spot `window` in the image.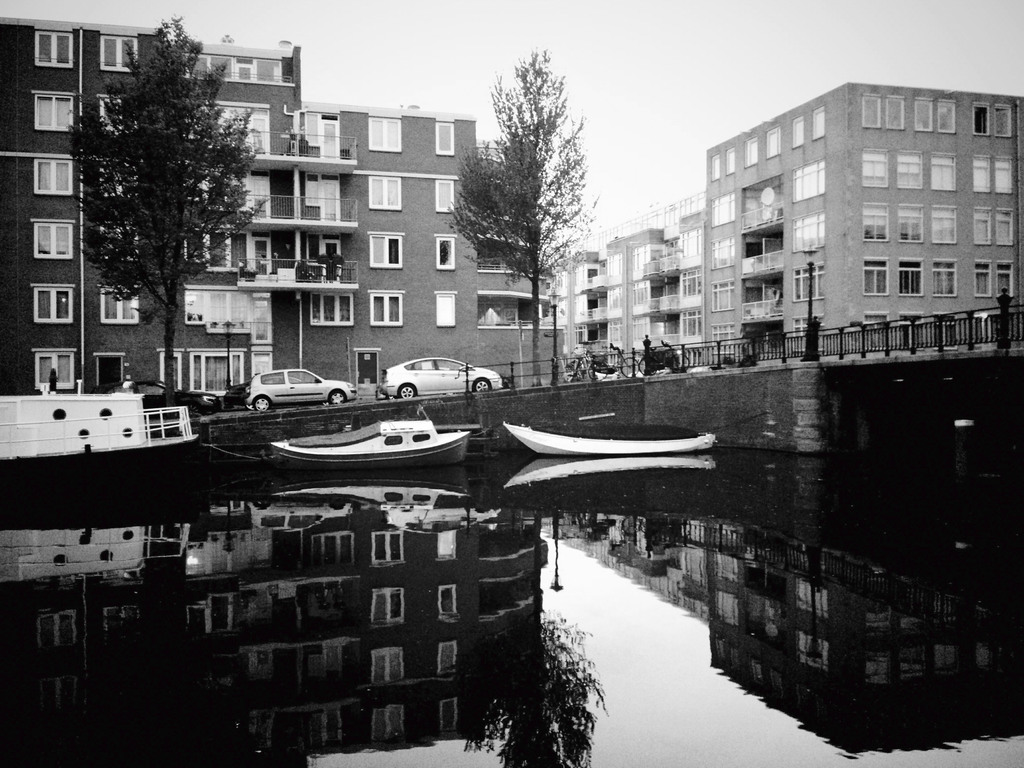
`window` found at (x1=791, y1=213, x2=824, y2=257).
